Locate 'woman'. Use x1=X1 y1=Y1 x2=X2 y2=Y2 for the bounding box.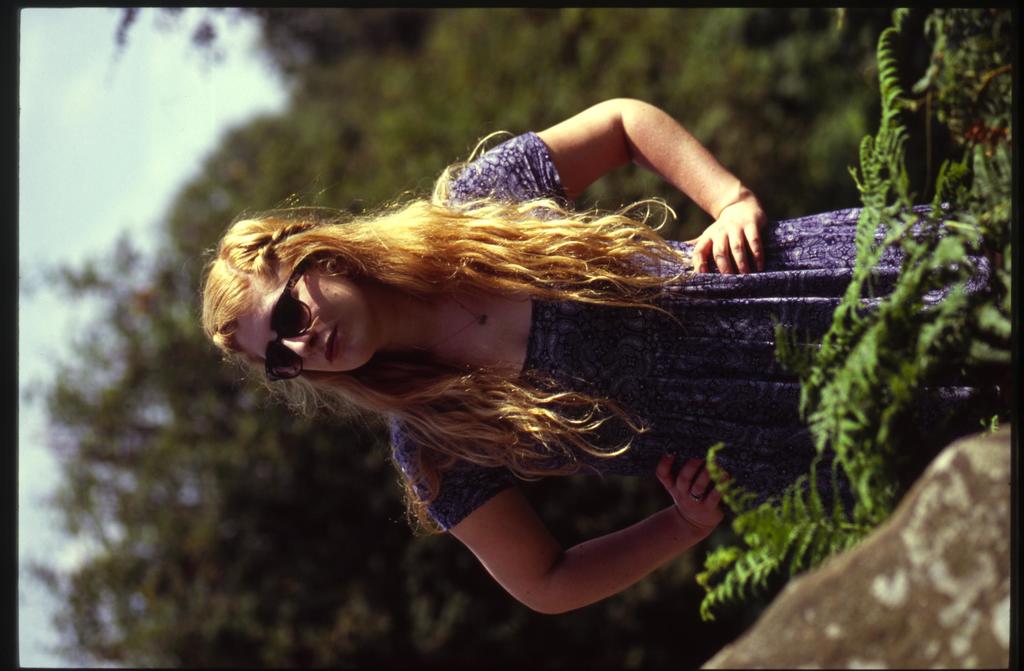
x1=191 y1=103 x2=893 y2=647.
